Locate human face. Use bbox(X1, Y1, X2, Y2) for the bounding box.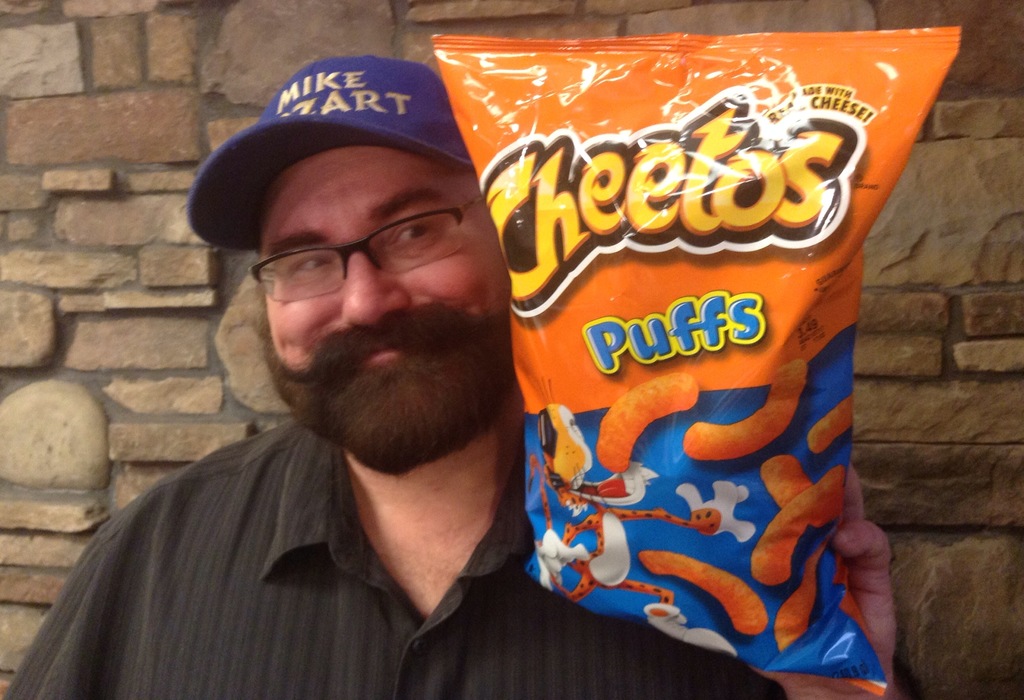
bbox(262, 141, 511, 476).
